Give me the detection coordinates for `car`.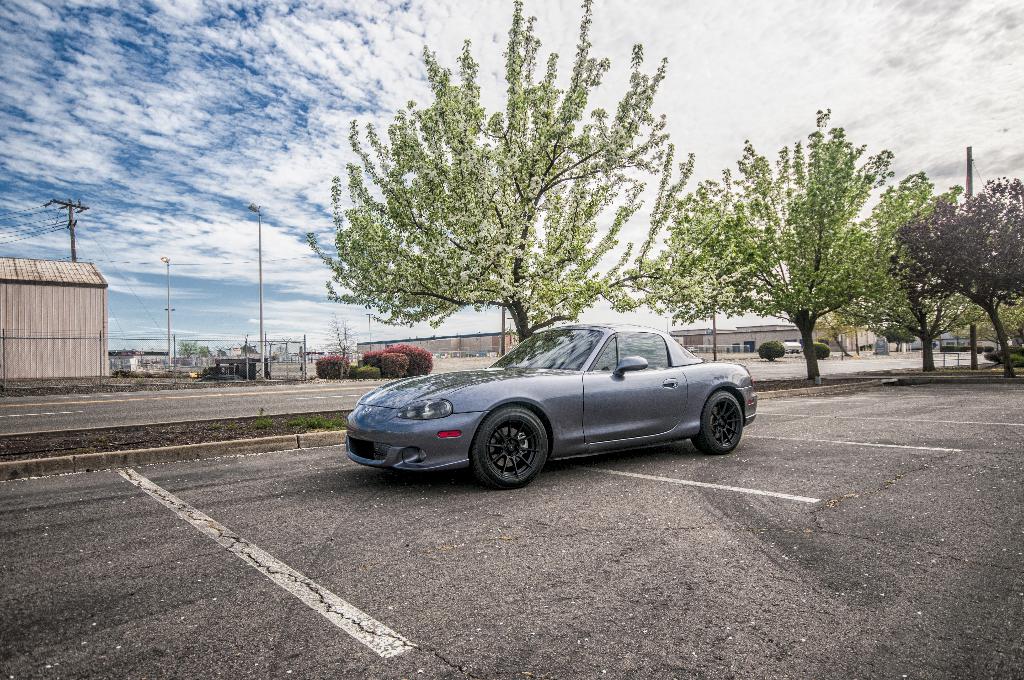
353, 325, 769, 490.
